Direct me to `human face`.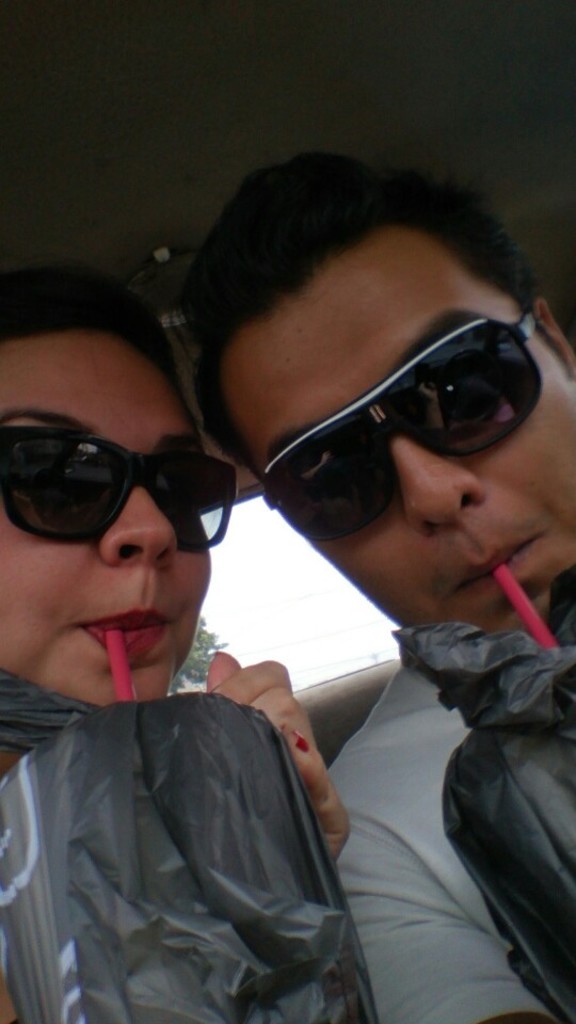
Direction: [left=4, top=334, right=212, bottom=710].
